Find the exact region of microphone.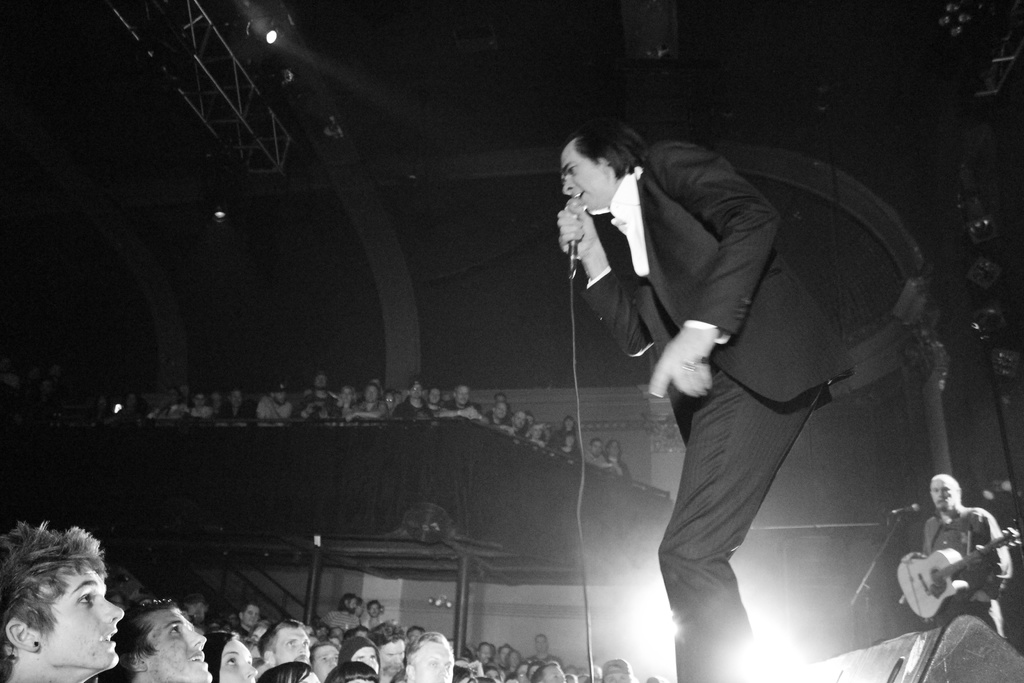
Exact region: crop(562, 197, 586, 267).
